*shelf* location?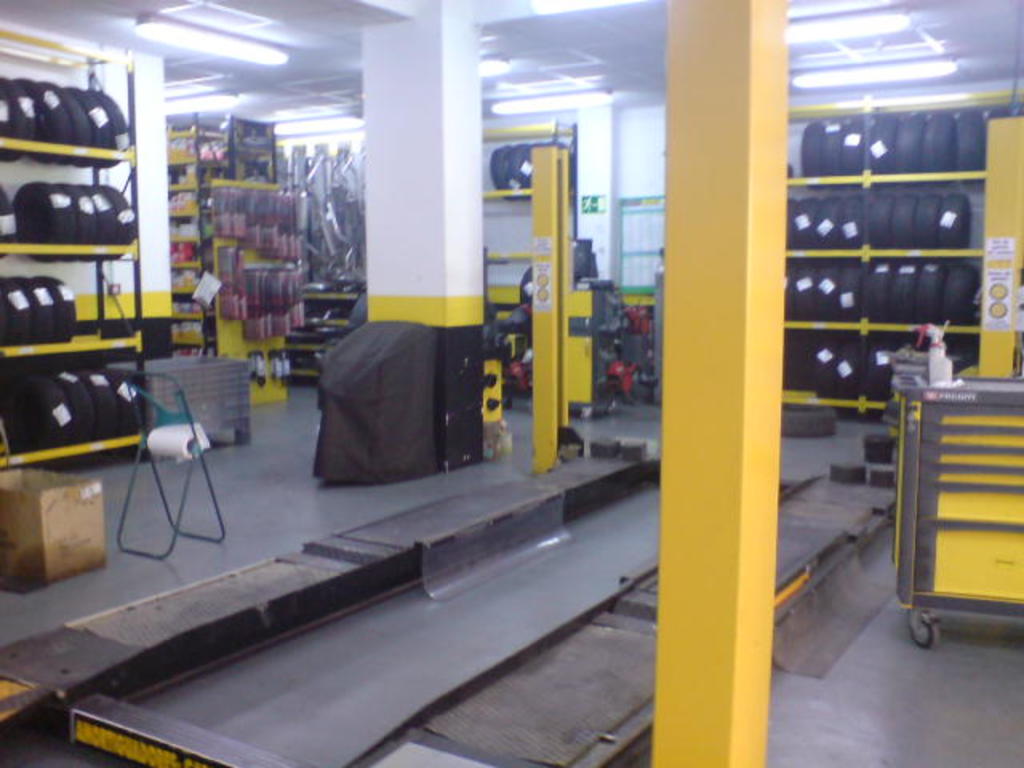
(left=859, top=254, right=986, bottom=318)
